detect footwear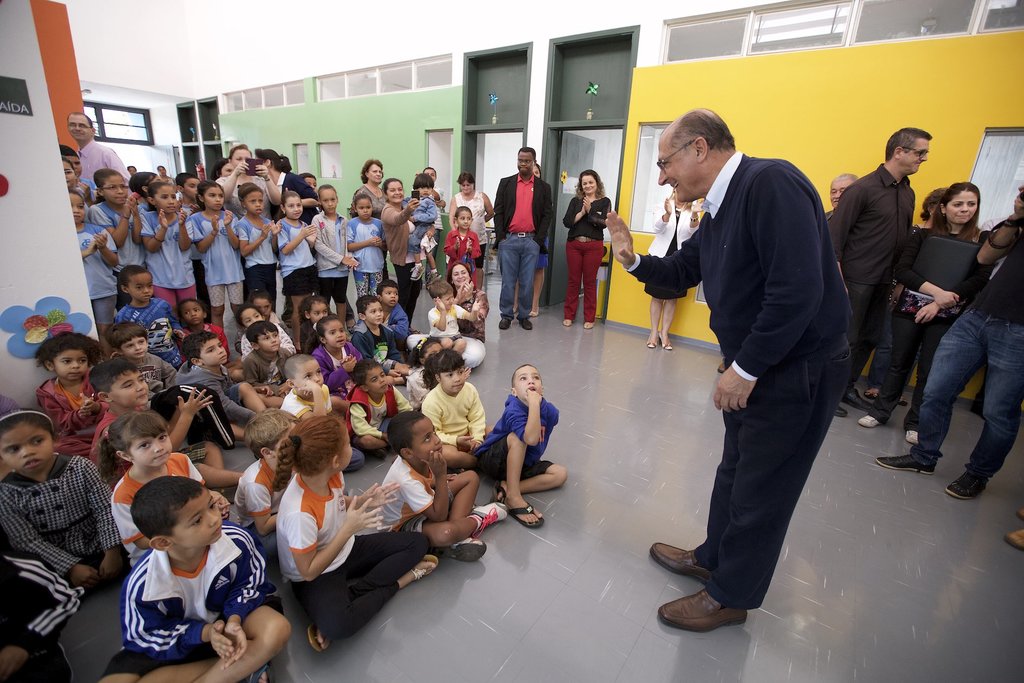
431, 269, 445, 284
